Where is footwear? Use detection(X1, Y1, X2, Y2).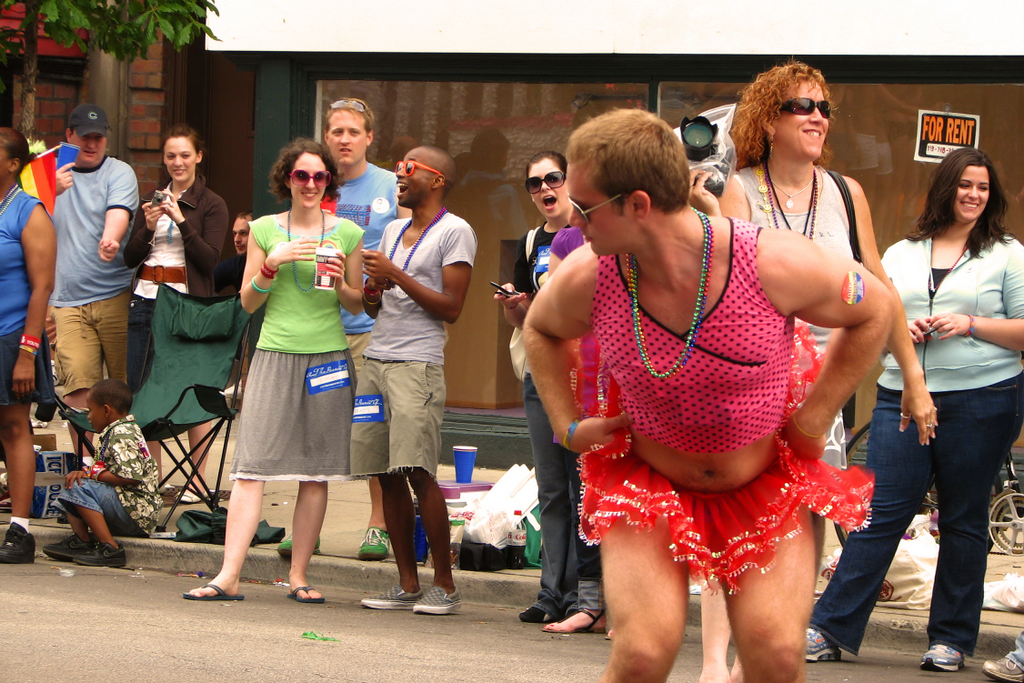
detection(537, 609, 607, 639).
